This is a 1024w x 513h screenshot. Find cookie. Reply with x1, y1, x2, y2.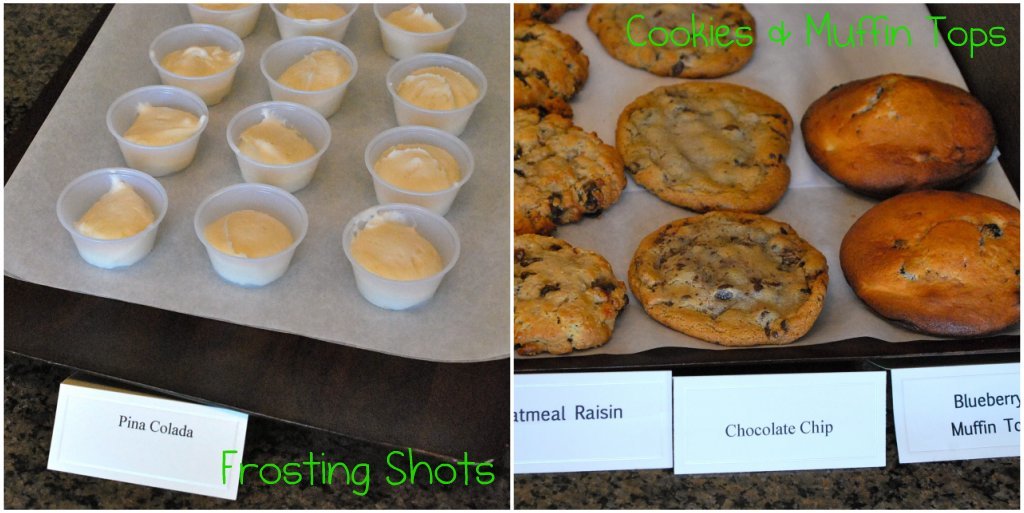
842, 189, 1023, 338.
